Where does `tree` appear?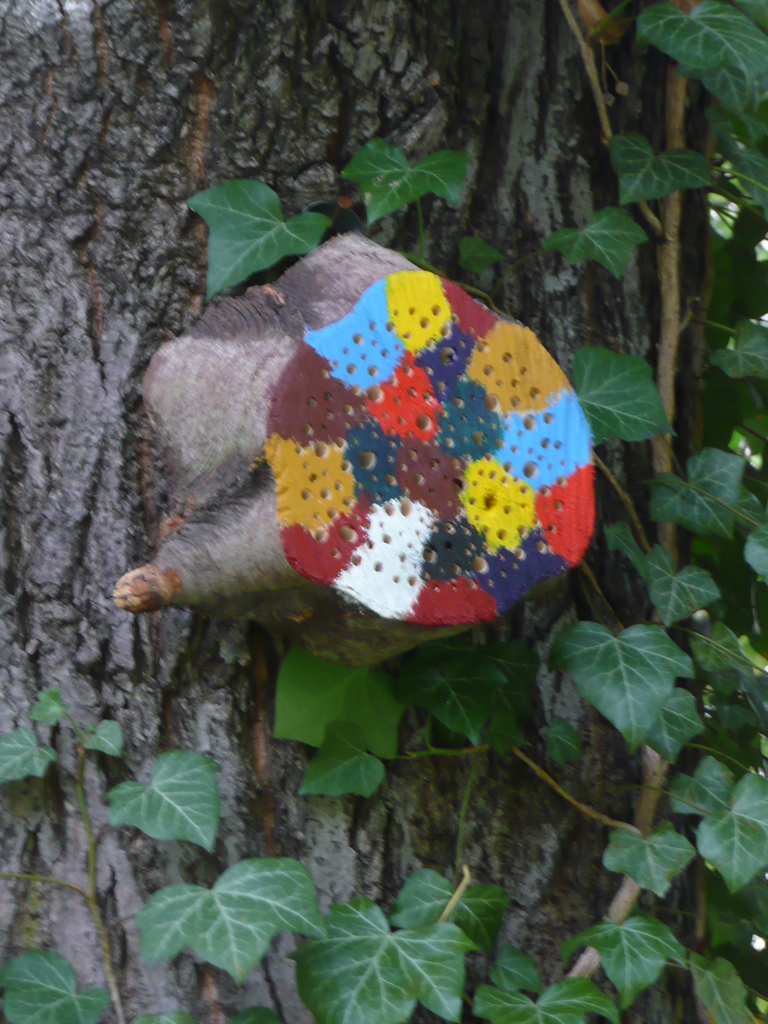
Appears at left=0, top=0, right=767, bottom=1023.
